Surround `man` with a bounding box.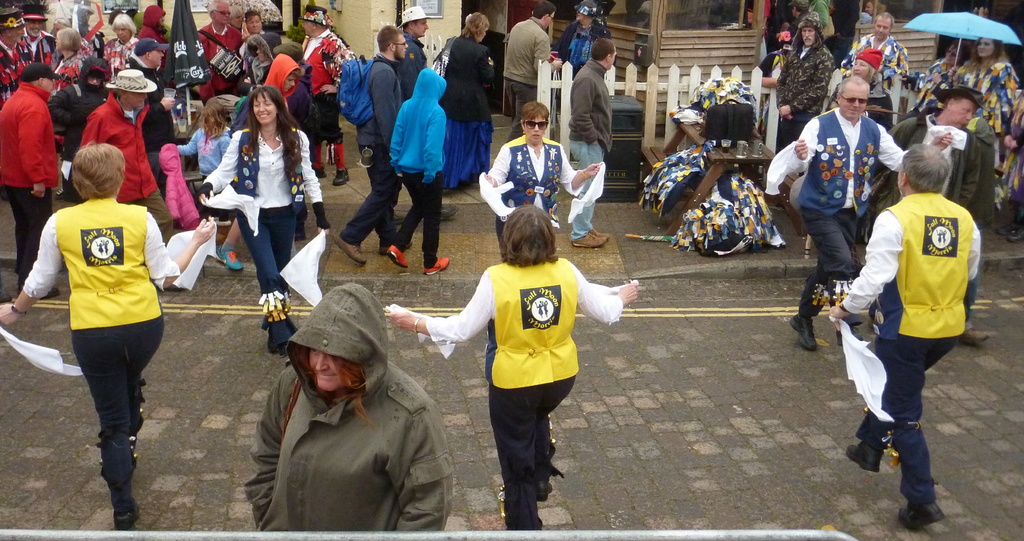
region(0, 59, 58, 291).
